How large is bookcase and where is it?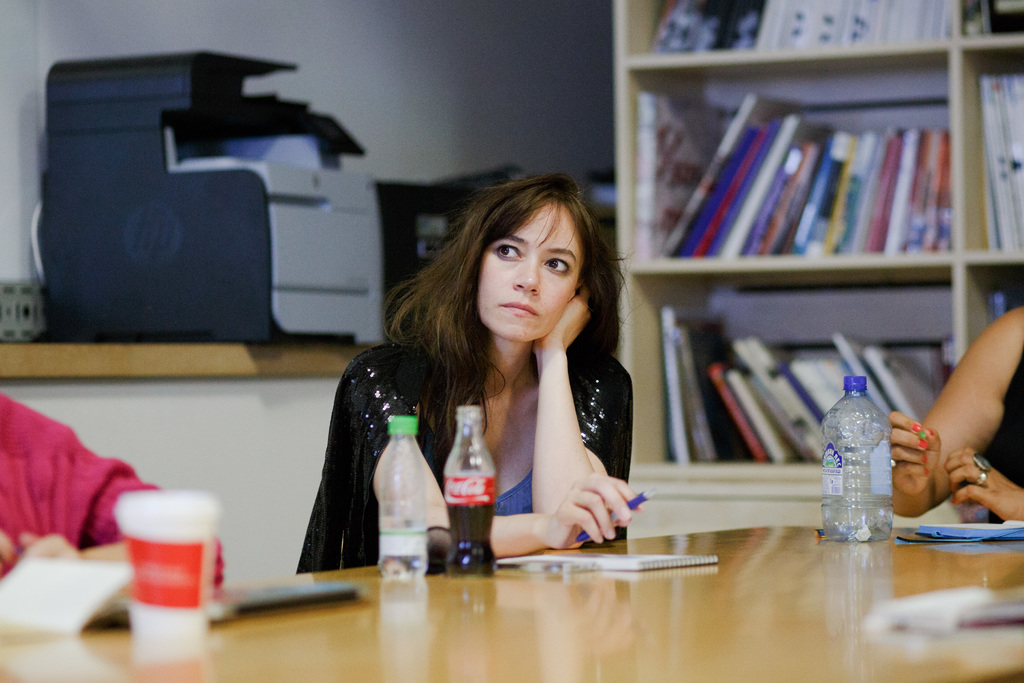
Bounding box: pyautogui.locateOnScreen(617, 11, 1014, 404).
